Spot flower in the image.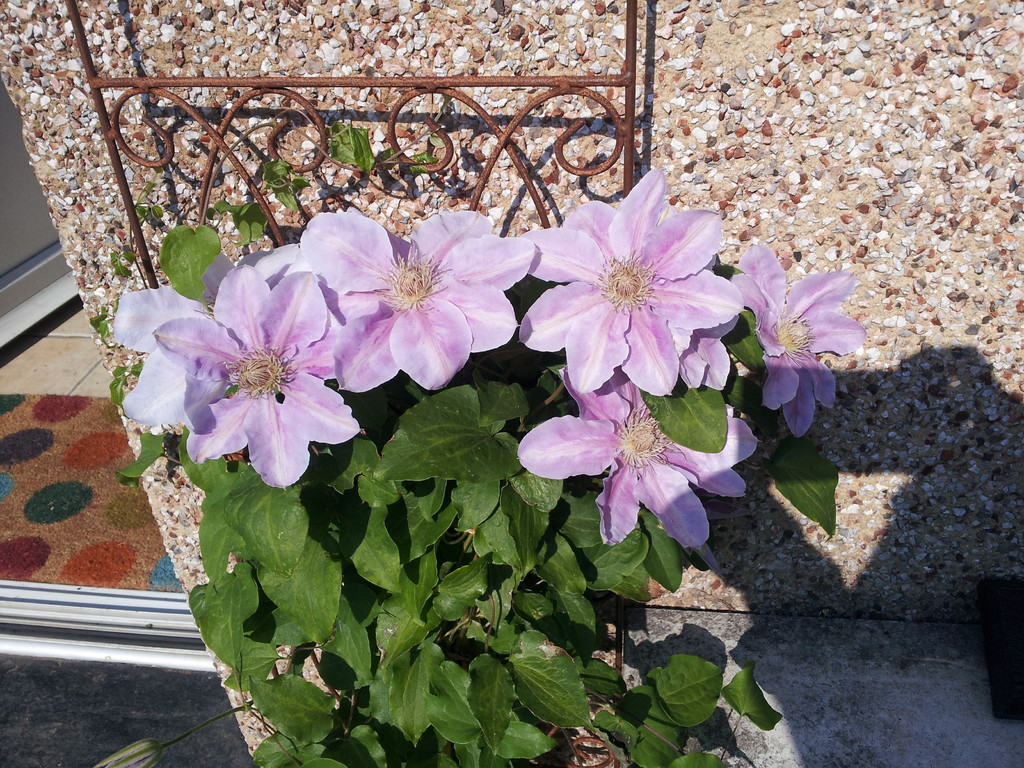
flower found at 525, 164, 738, 384.
